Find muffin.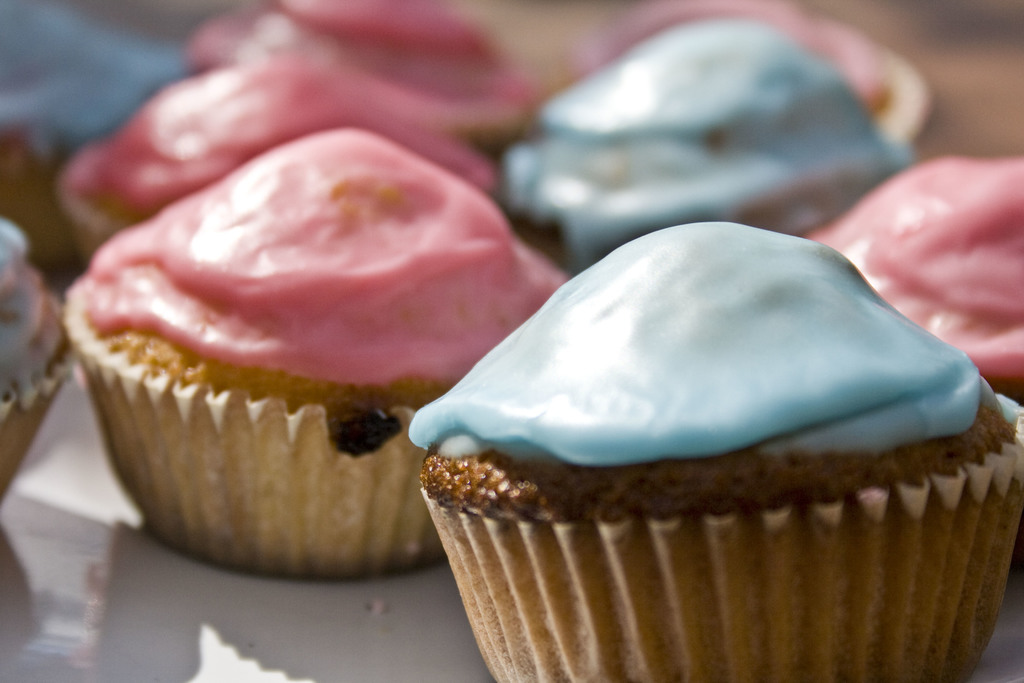
(left=408, top=214, right=1023, bottom=682).
